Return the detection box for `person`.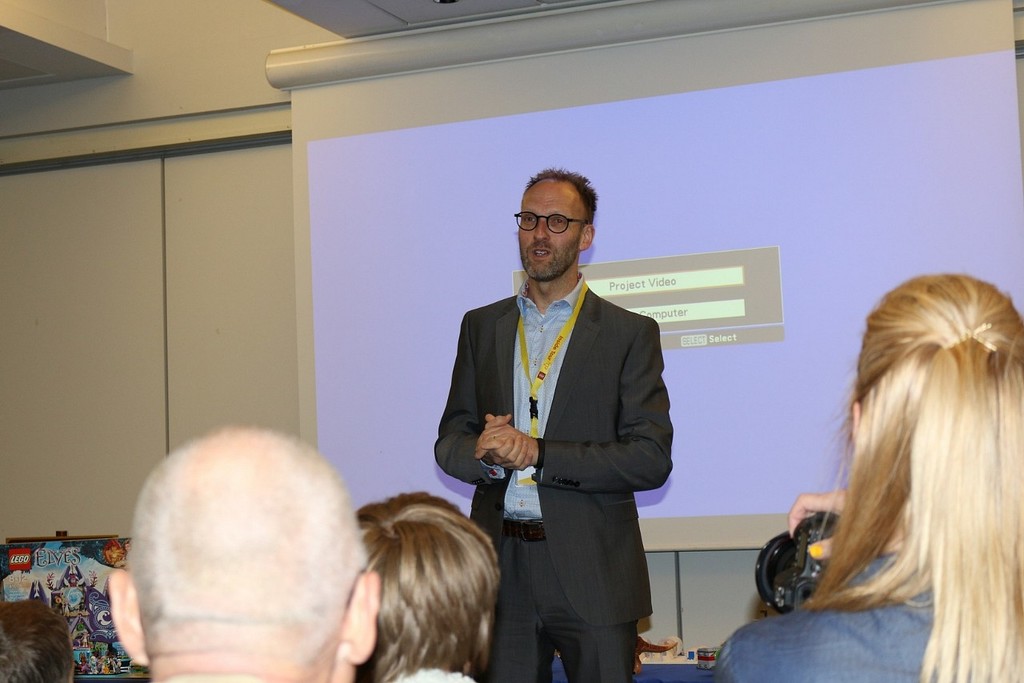
353, 493, 502, 682.
